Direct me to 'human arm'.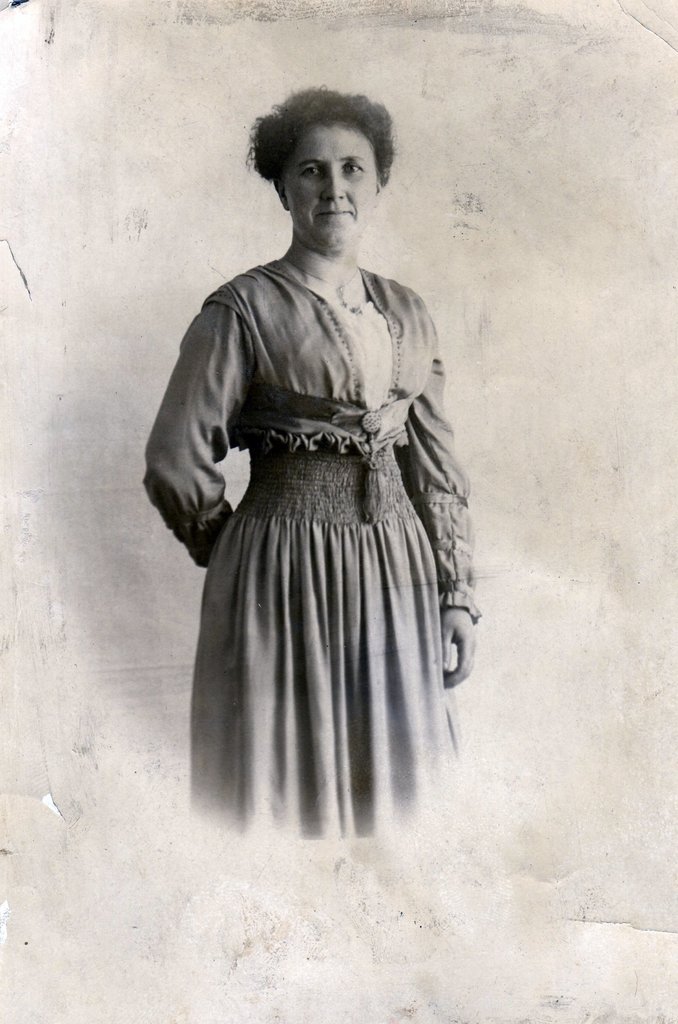
Direction: bbox=[149, 316, 248, 600].
